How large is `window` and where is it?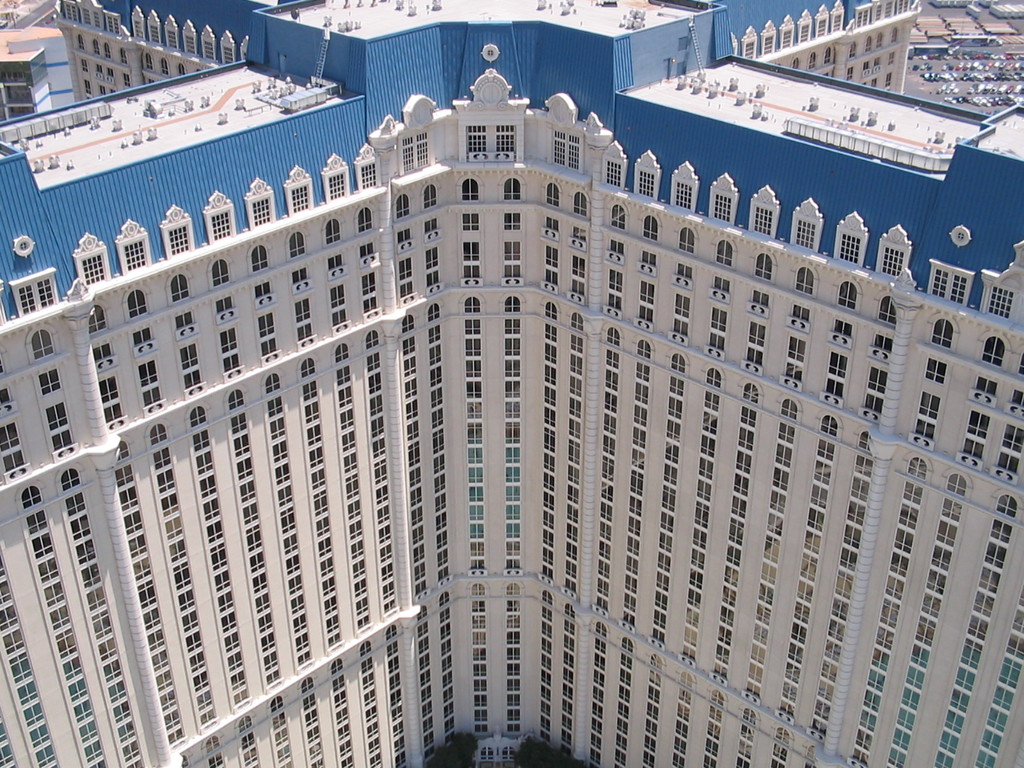
Bounding box: 620,669,632,689.
